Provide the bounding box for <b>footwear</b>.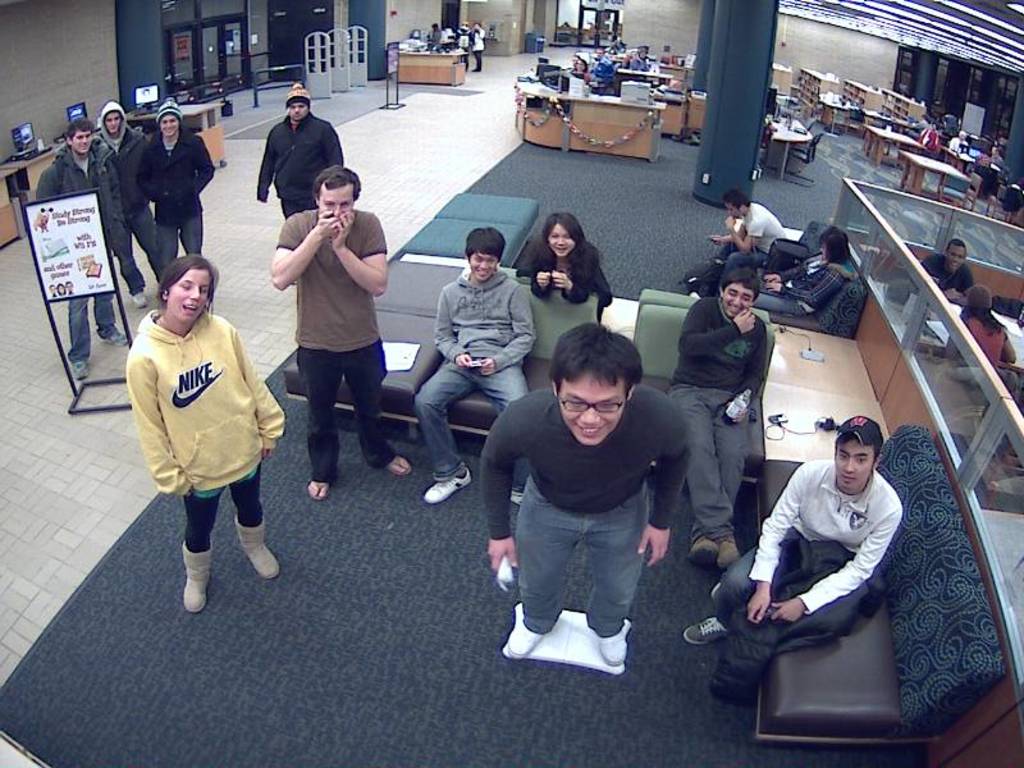
303, 480, 332, 495.
